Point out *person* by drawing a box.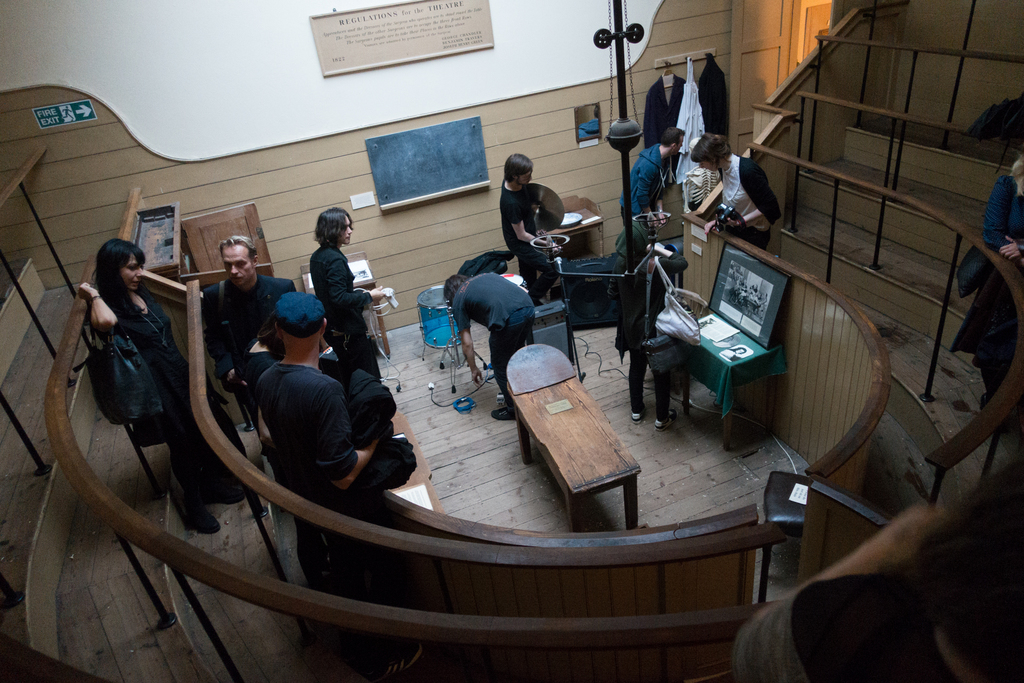
(721, 469, 1023, 682).
